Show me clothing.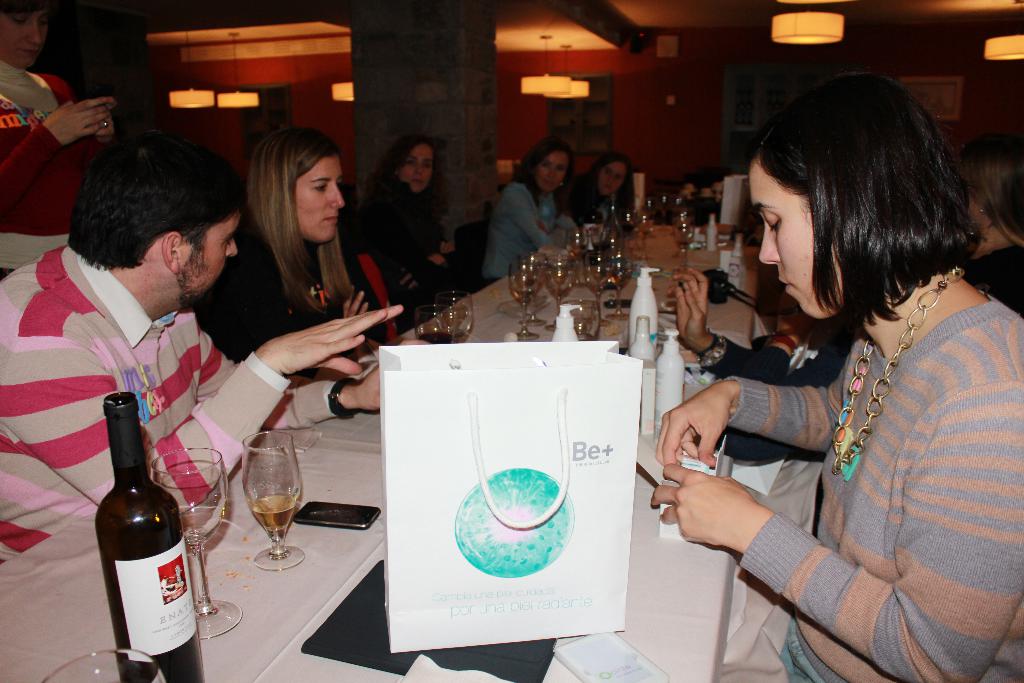
clothing is here: 482:183:578:297.
